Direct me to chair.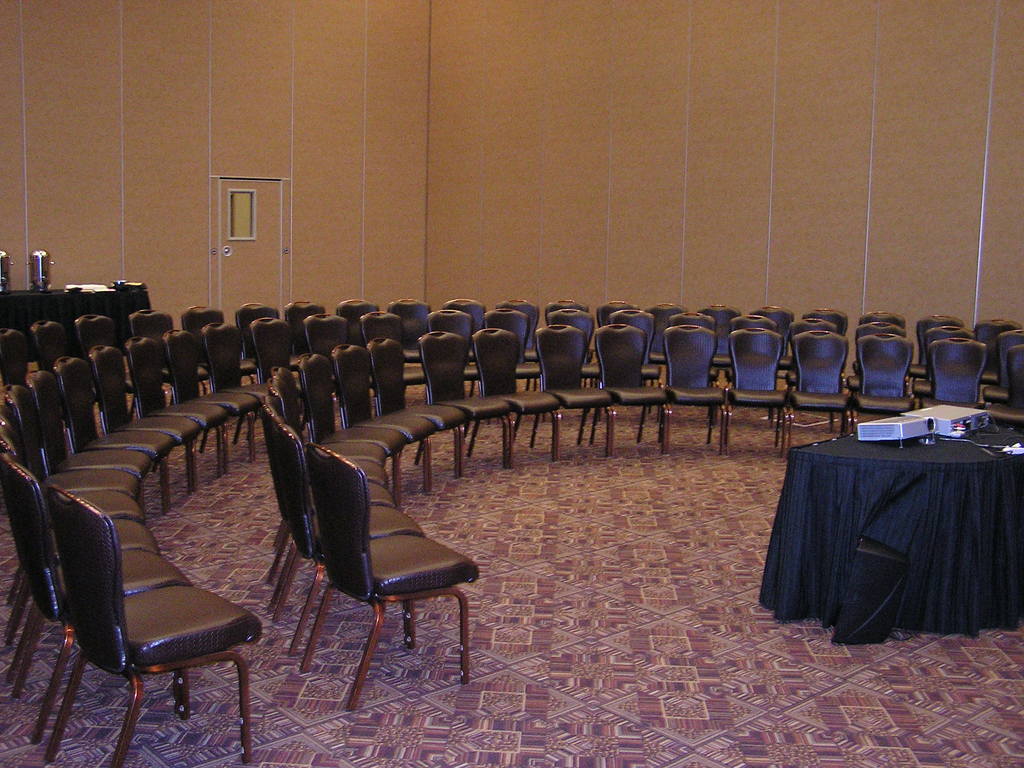
Direction: l=164, t=329, r=260, b=470.
